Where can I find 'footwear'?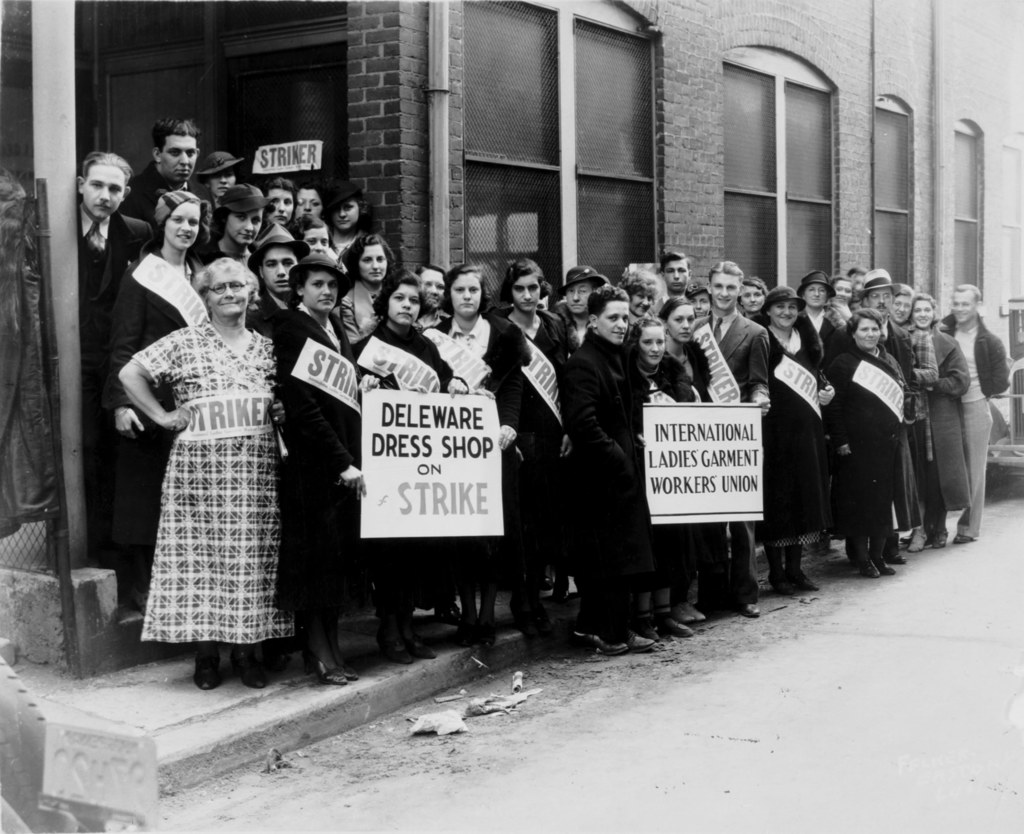
You can find it at bbox=(787, 553, 815, 592).
